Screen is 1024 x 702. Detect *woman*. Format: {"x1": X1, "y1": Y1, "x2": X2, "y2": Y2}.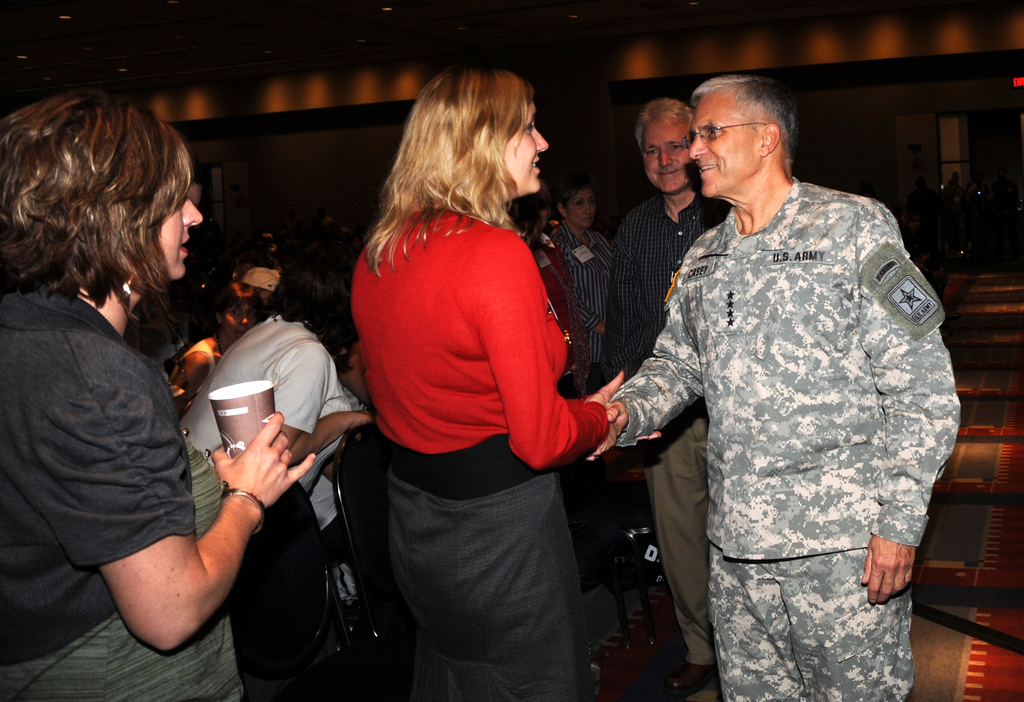
{"x1": 317, "y1": 72, "x2": 628, "y2": 687}.
